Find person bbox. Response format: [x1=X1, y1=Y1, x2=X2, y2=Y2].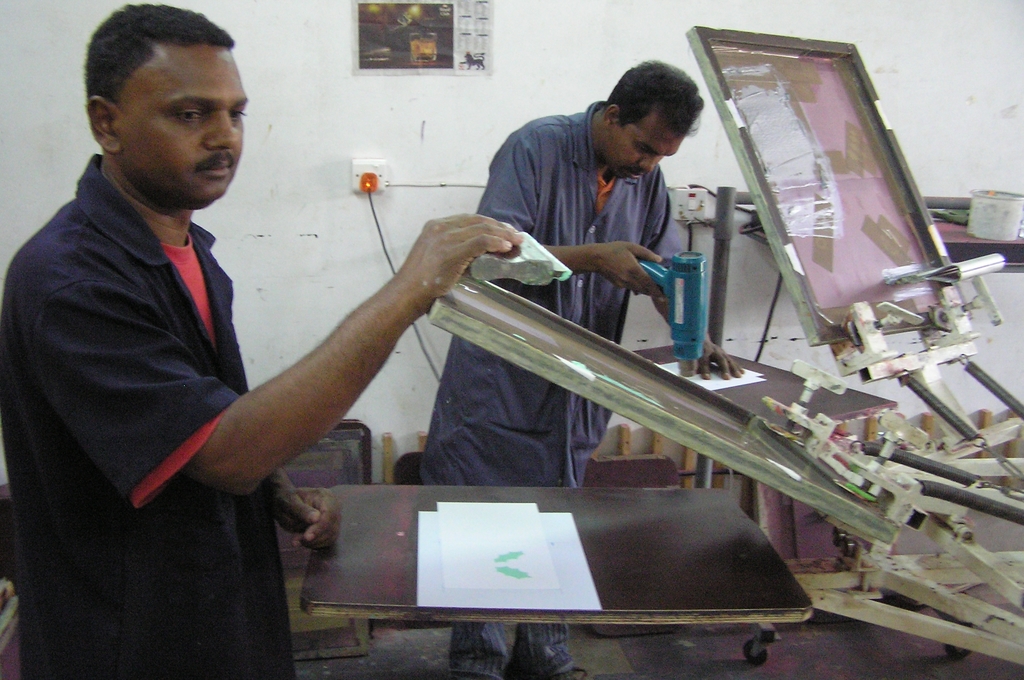
[x1=0, y1=1, x2=522, y2=679].
